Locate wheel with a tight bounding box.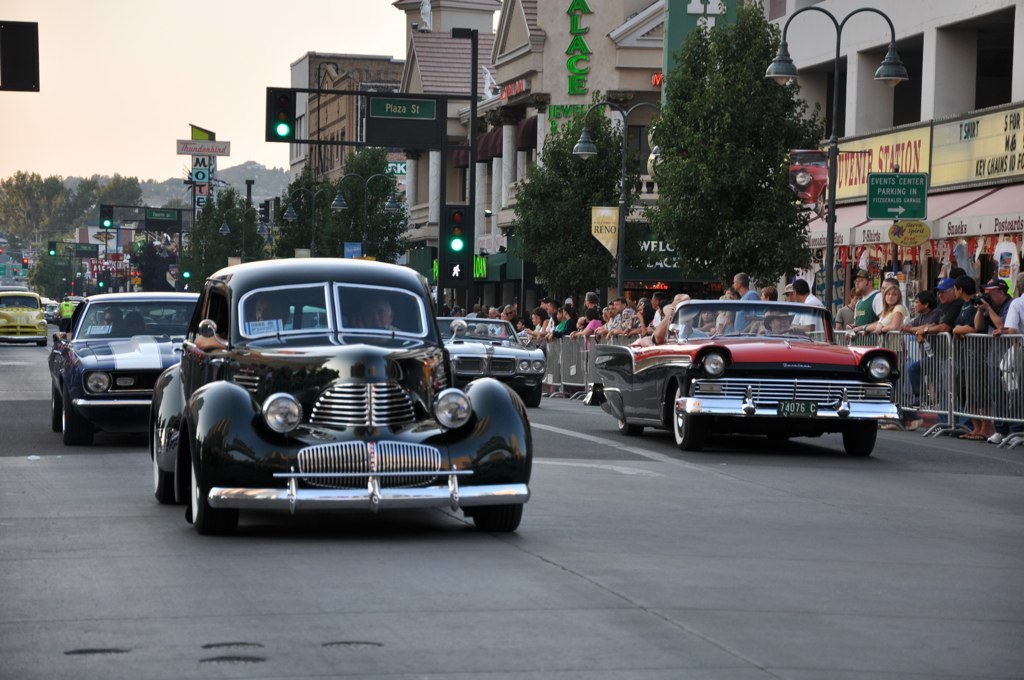
619 417 644 435.
